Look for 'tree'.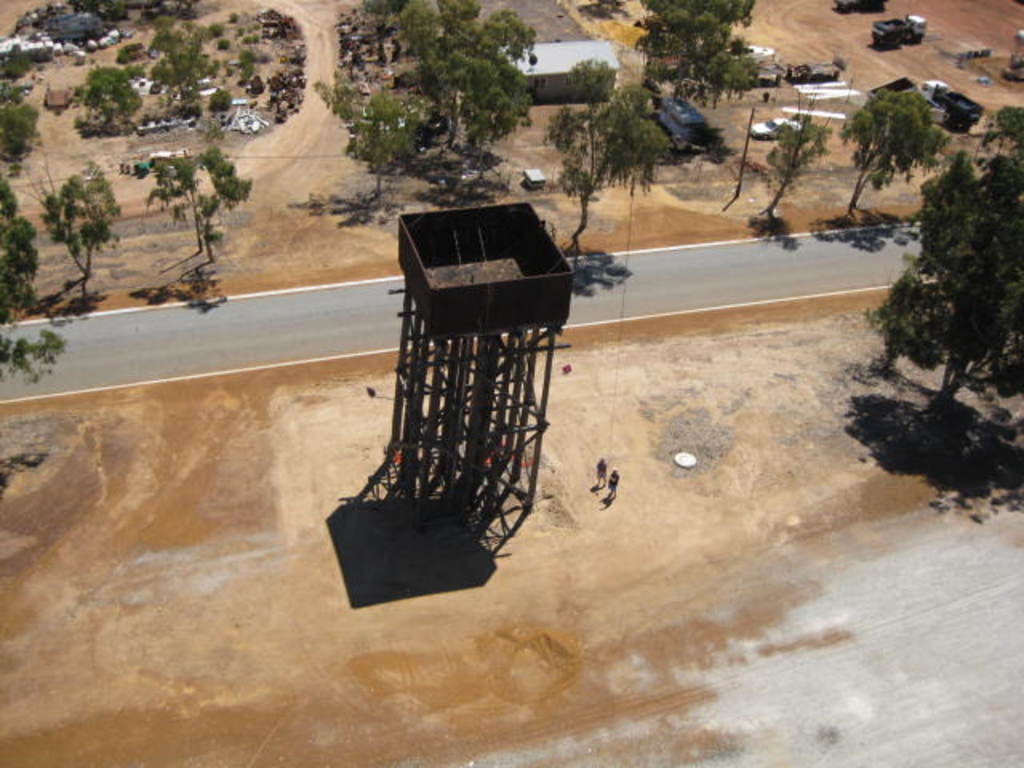
Found: <bbox>838, 90, 941, 208</bbox>.
